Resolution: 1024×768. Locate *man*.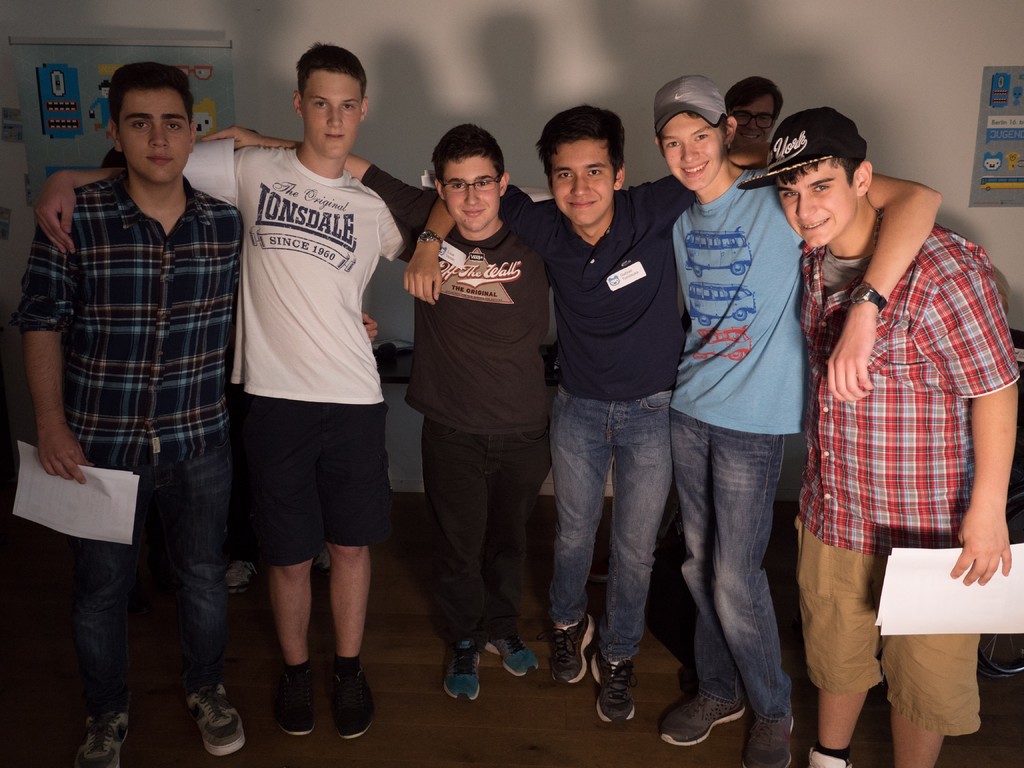
31,47,414,740.
